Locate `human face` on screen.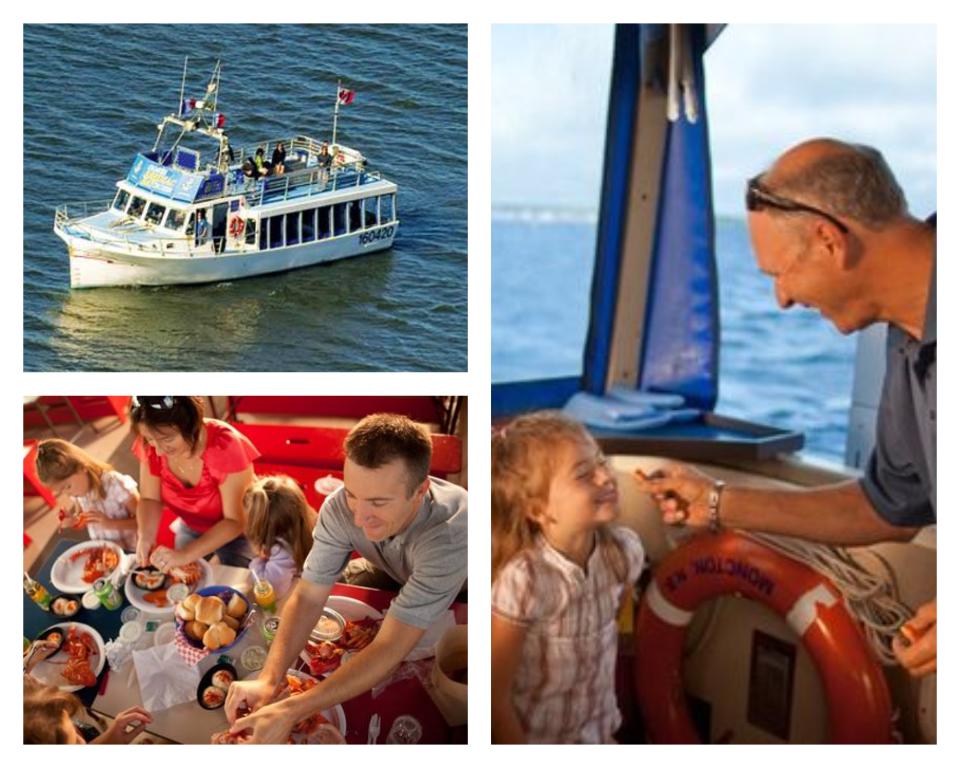
On screen at rect(754, 218, 875, 338).
